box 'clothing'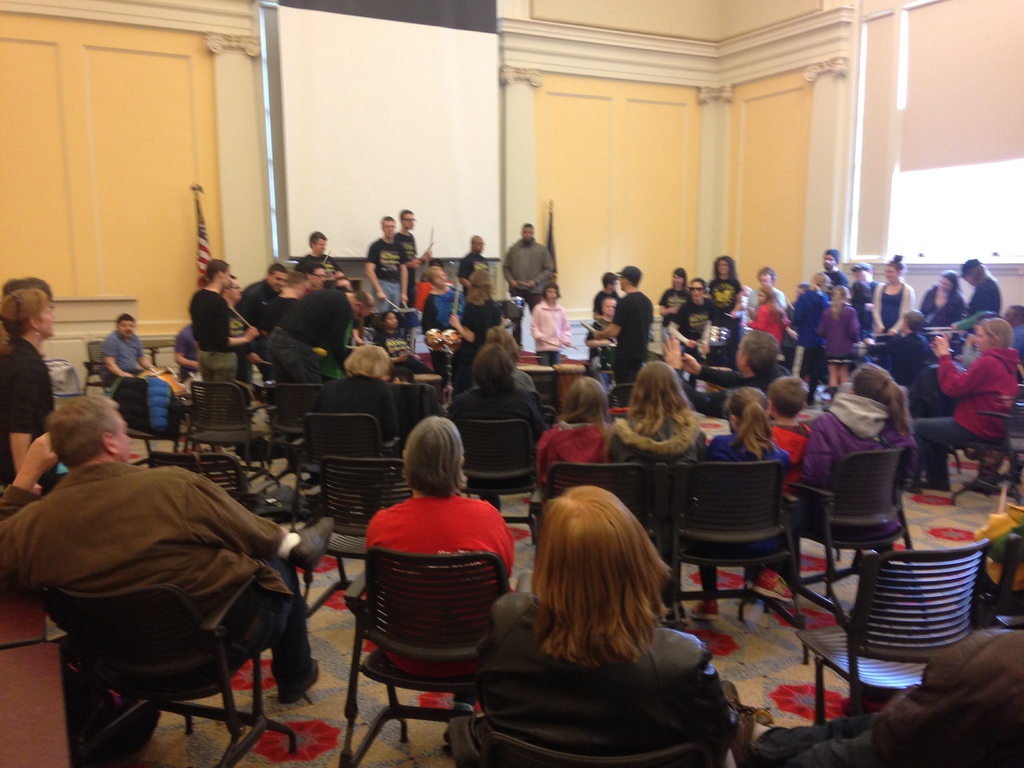
box=[596, 414, 712, 461]
